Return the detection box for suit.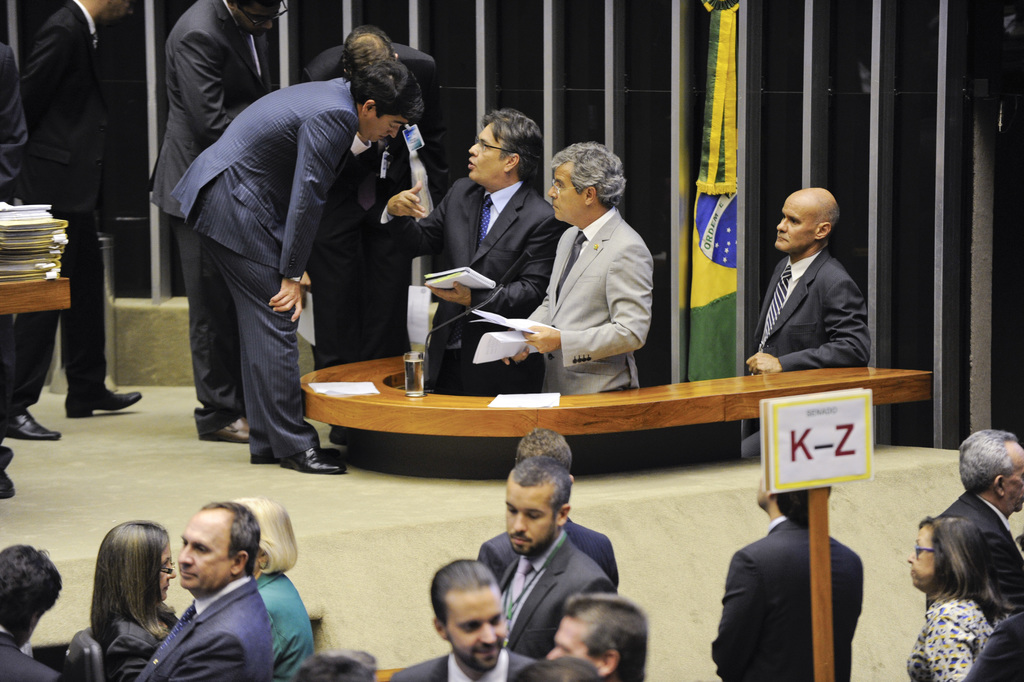
bbox(930, 494, 1023, 608).
